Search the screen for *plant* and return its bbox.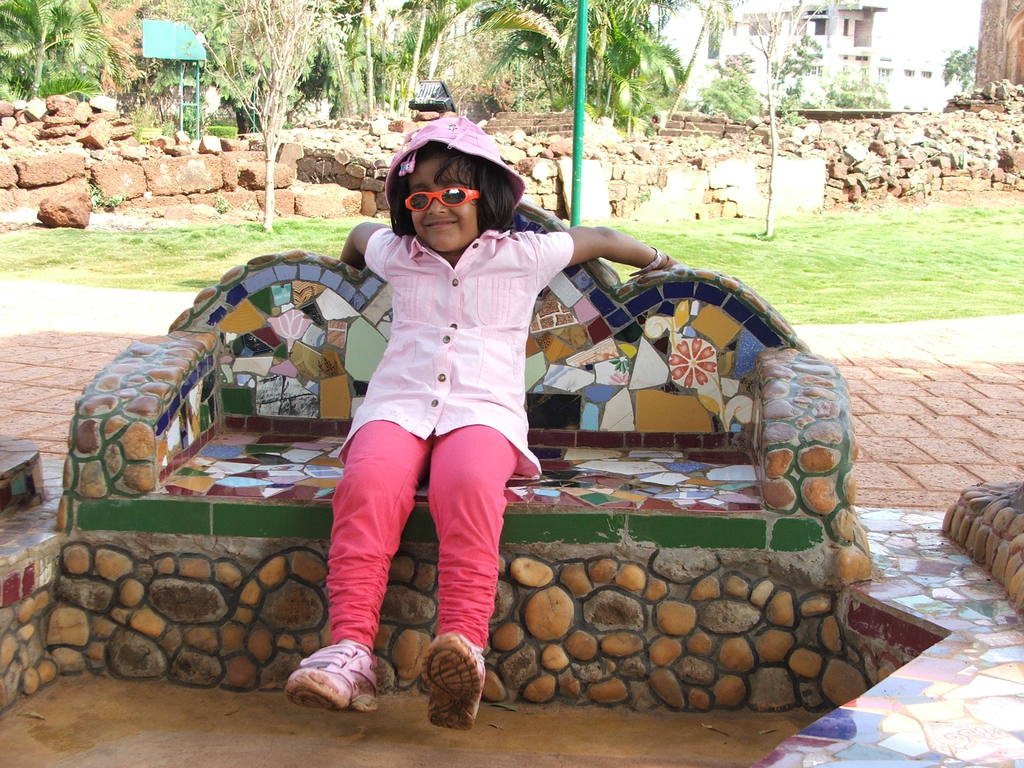
Found: box(91, 185, 127, 209).
